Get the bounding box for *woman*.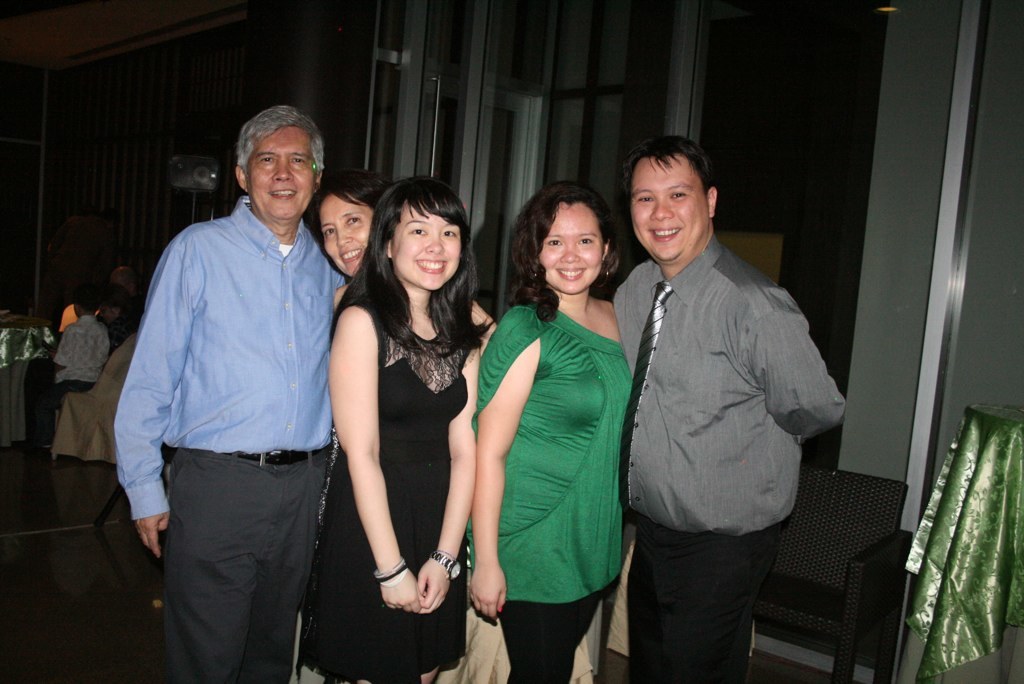
box=[471, 185, 630, 683].
